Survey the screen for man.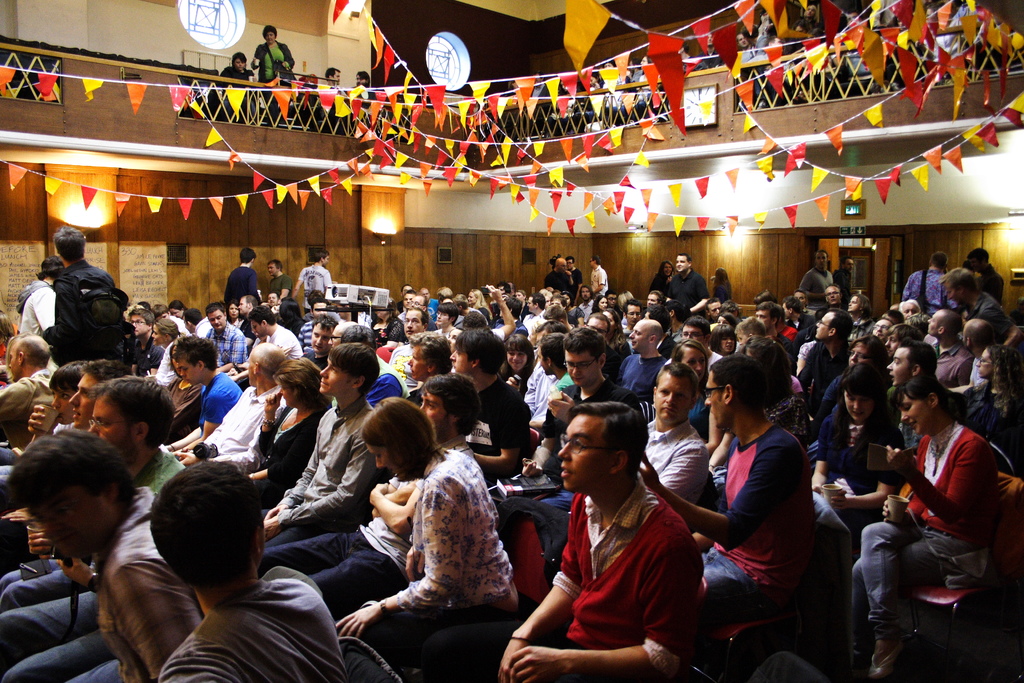
Survey found: Rect(387, 302, 435, 370).
